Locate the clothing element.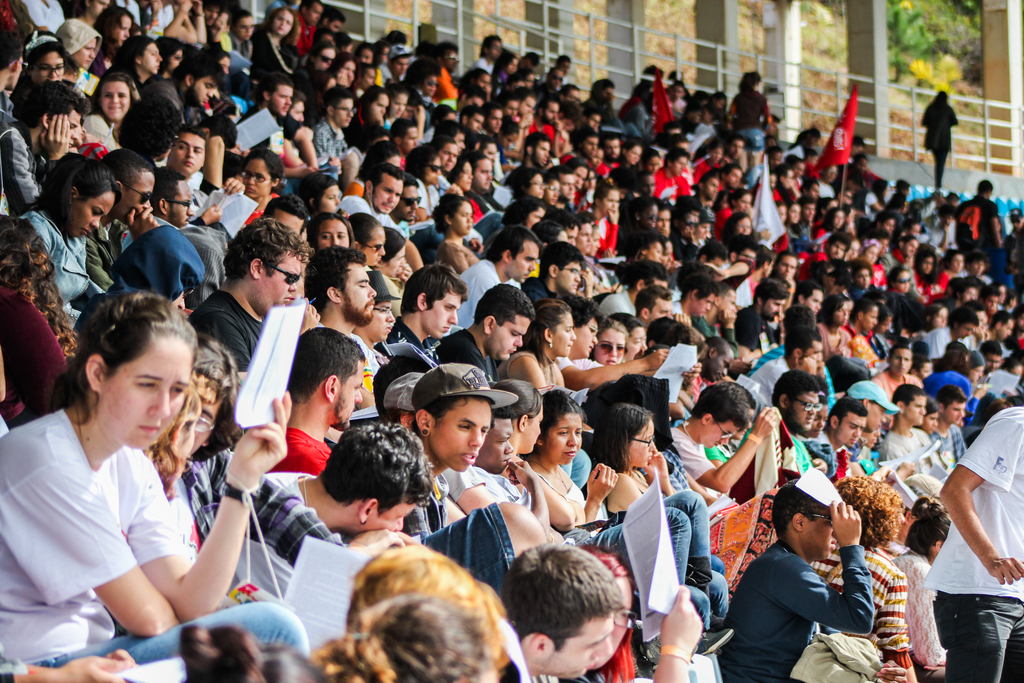
Element bbox: l=755, t=344, r=792, b=404.
